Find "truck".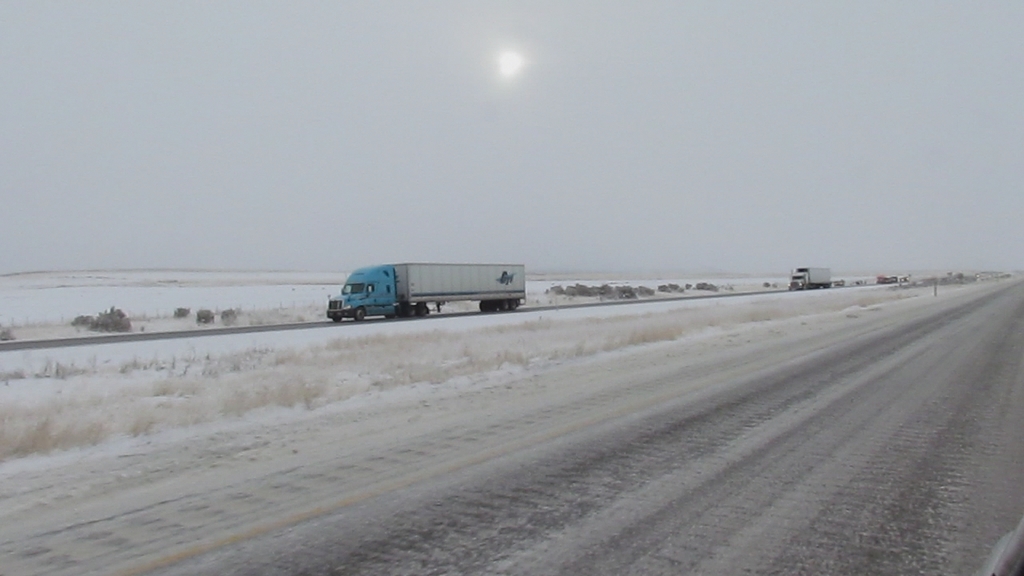
<region>789, 262, 834, 293</region>.
